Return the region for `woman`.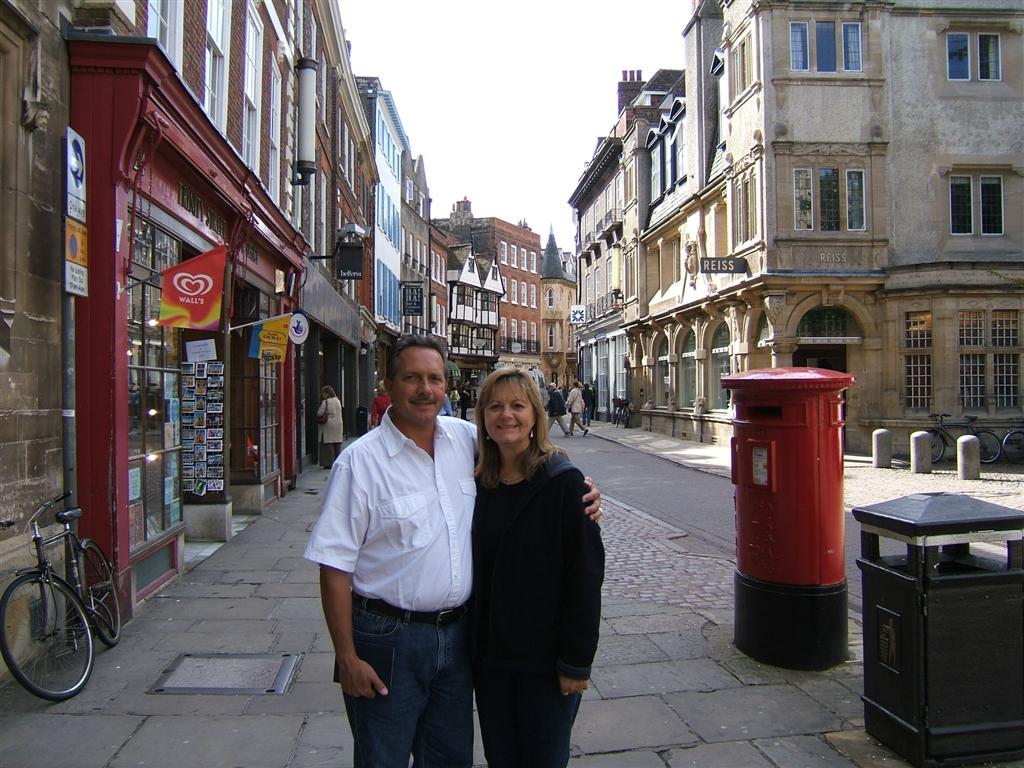
[left=313, top=387, right=343, bottom=470].
